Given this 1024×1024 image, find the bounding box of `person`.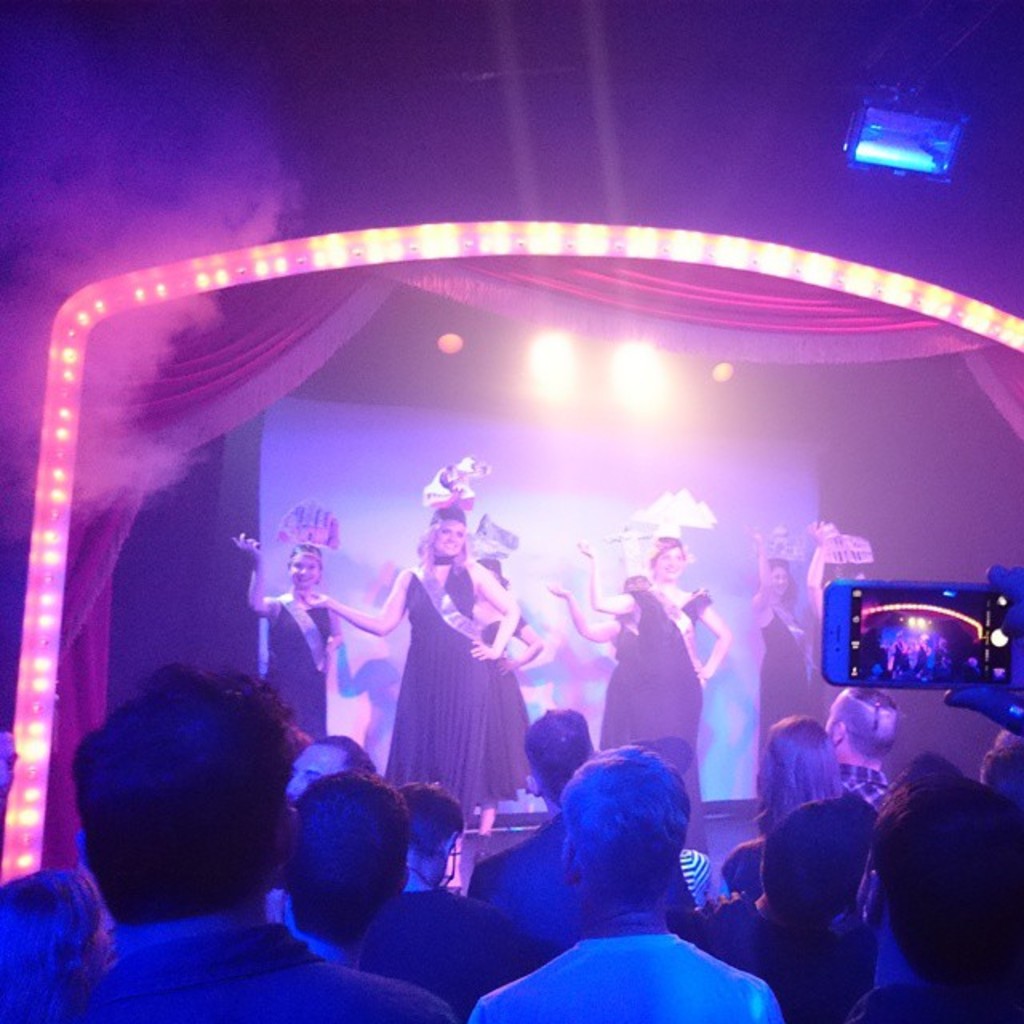
x1=494, y1=733, x2=739, y2=1023.
